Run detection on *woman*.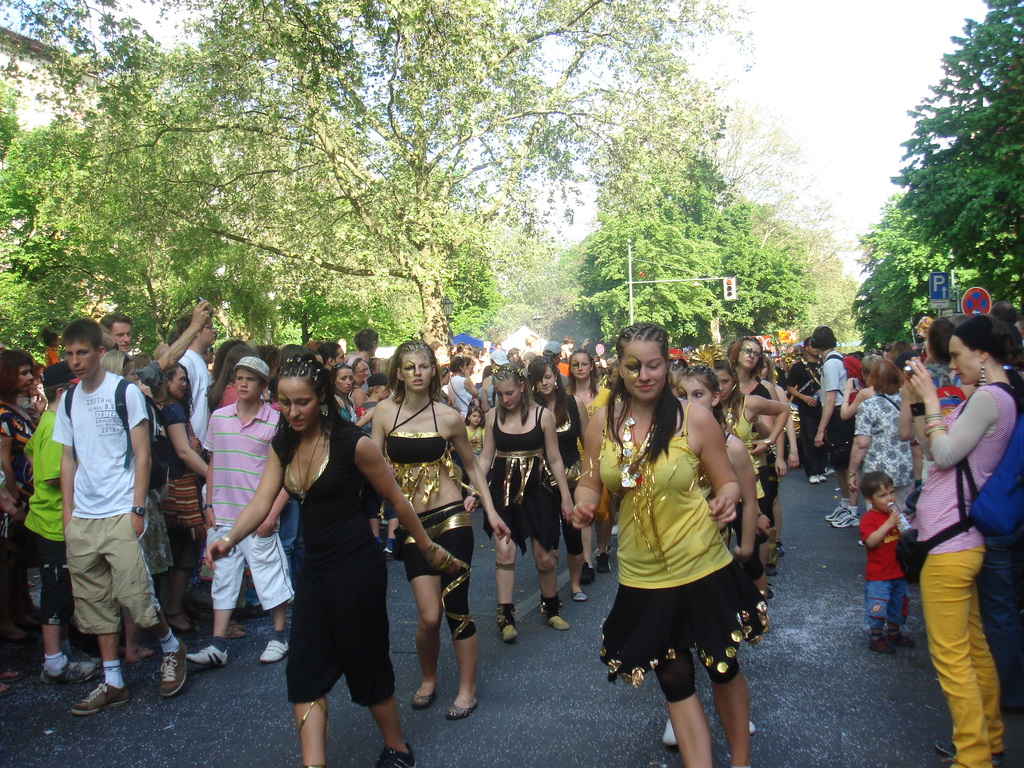
Result: <region>660, 364, 773, 746</region>.
